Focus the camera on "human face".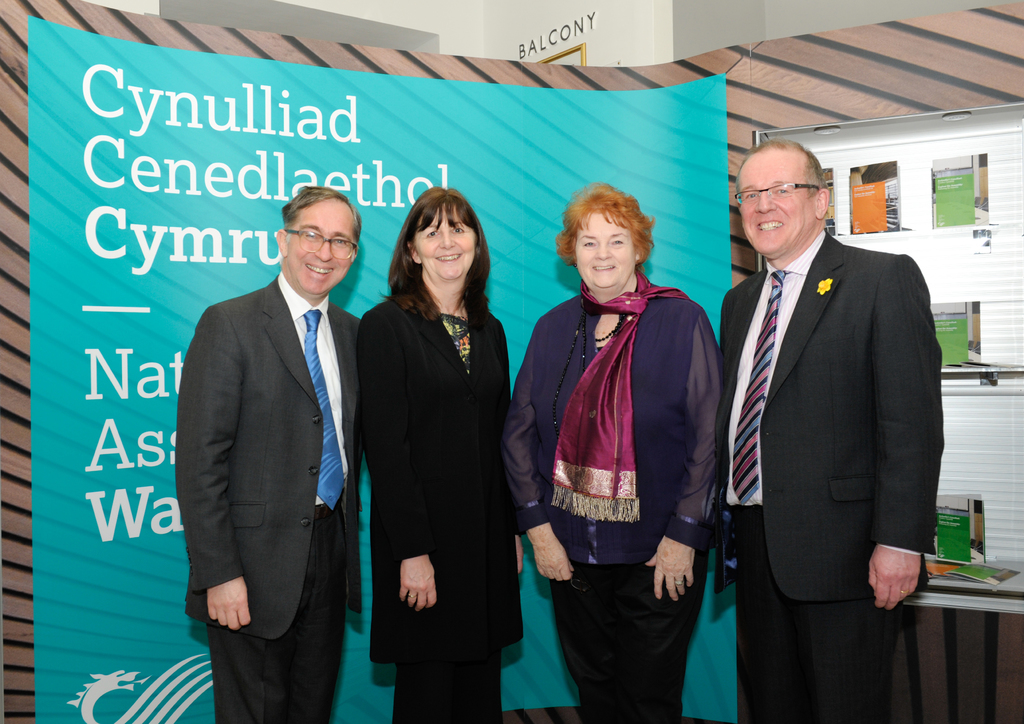
Focus region: 412,208,478,281.
